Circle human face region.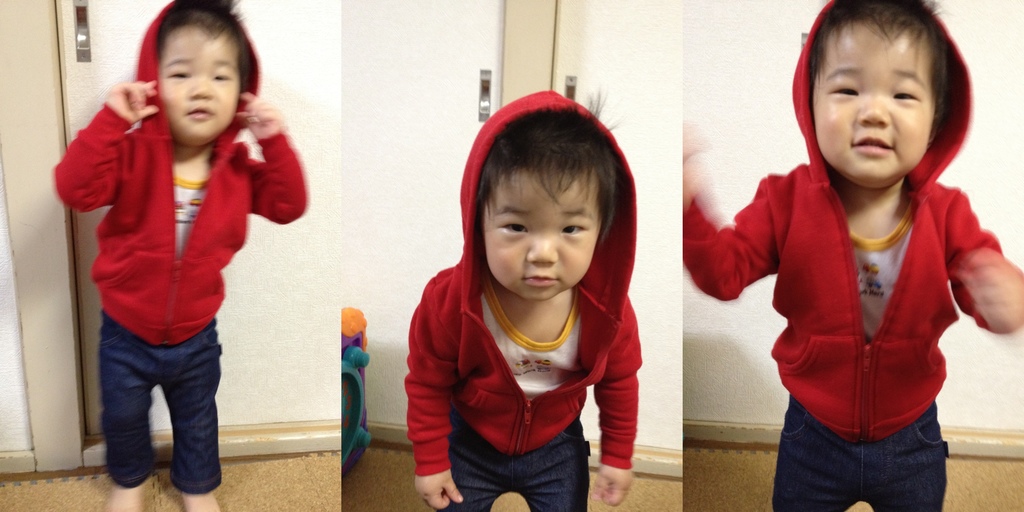
Region: [162,20,243,141].
